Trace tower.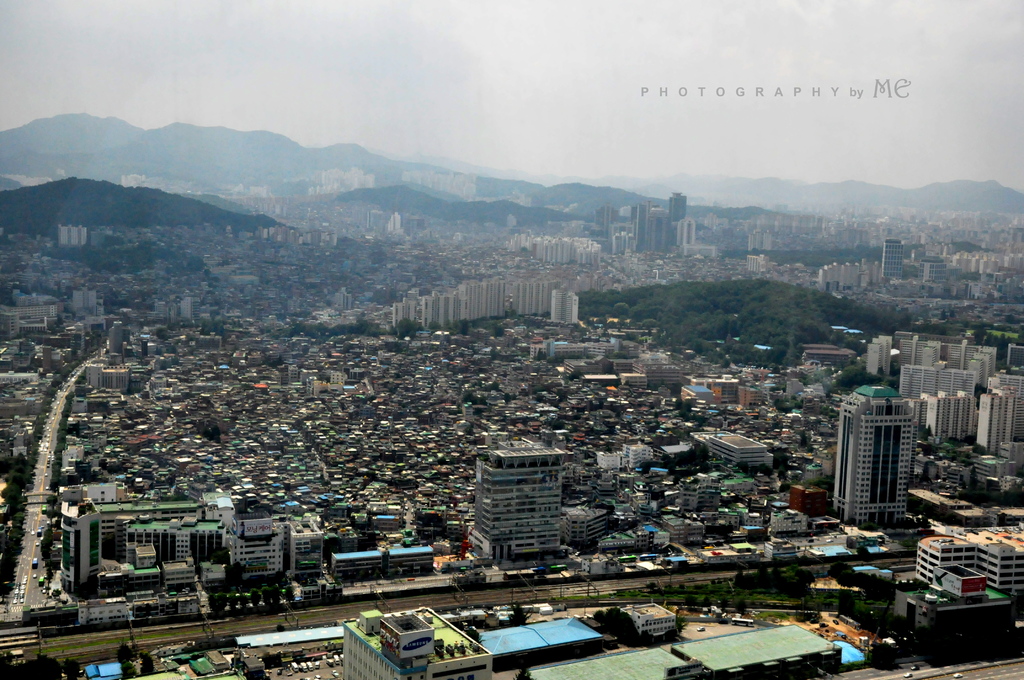
Traced to locate(855, 314, 994, 392).
